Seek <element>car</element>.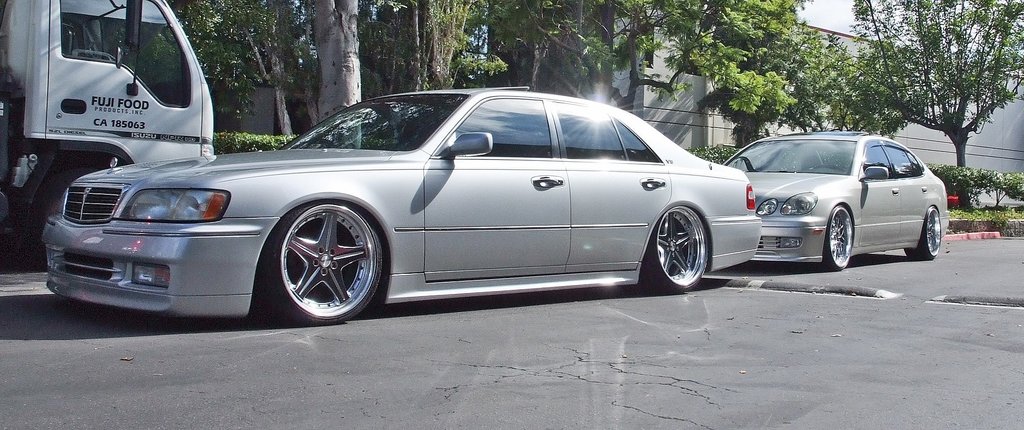
[left=39, top=79, right=765, bottom=322].
